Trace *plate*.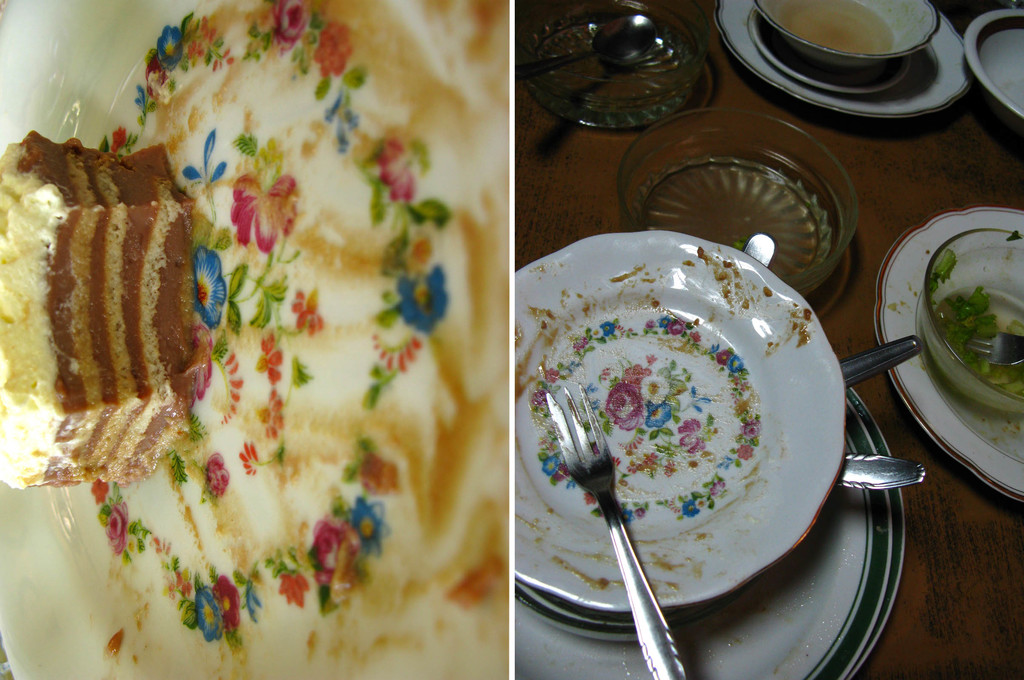
Traced to [518, 378, 909, 679].
